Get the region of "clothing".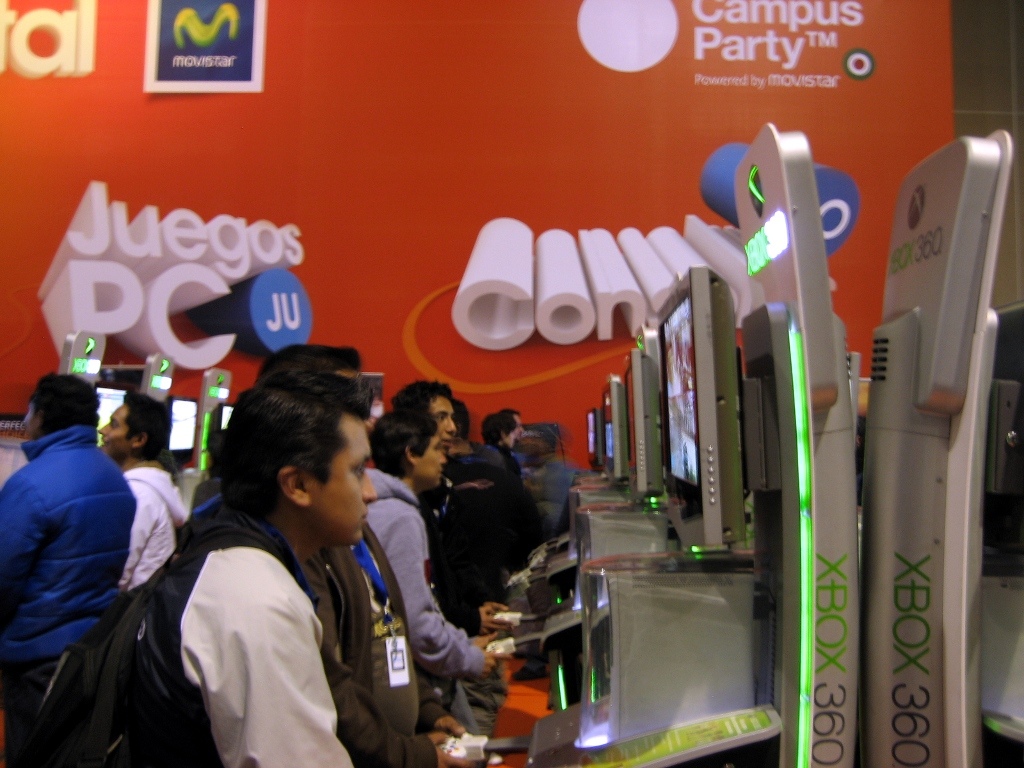
[left=0, top=430, right=139, bottom=672].
